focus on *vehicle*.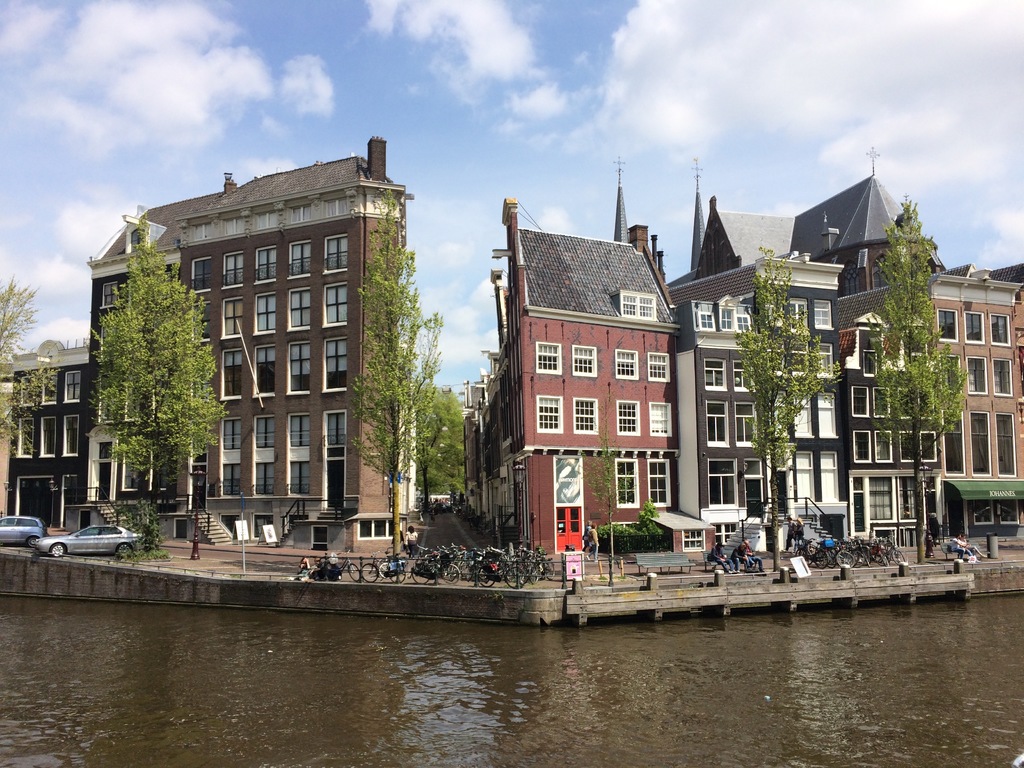
Focused at [0,513,49,548].
